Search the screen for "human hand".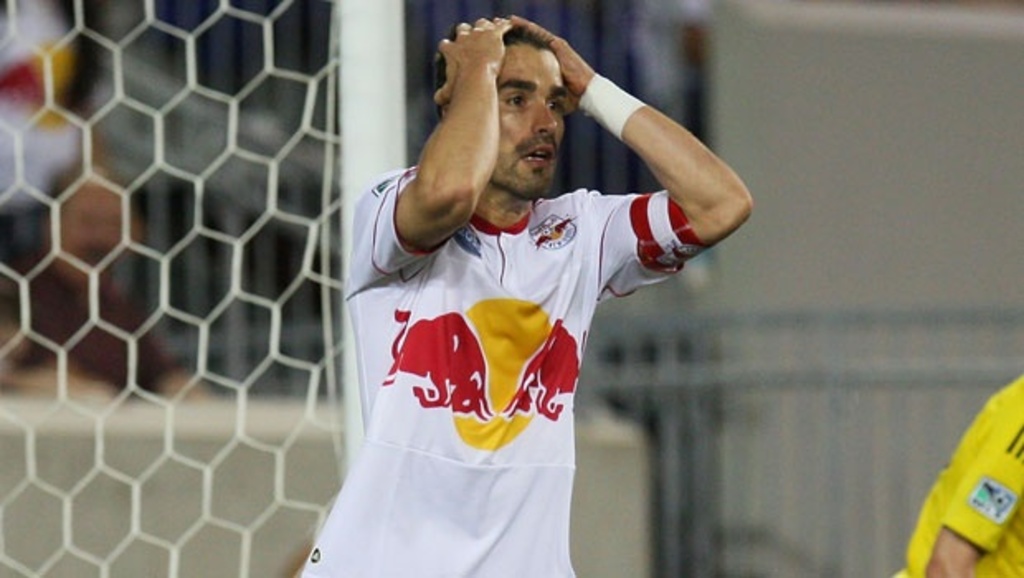
Found at x1=429, y1=15, x2=512, y2=109.
